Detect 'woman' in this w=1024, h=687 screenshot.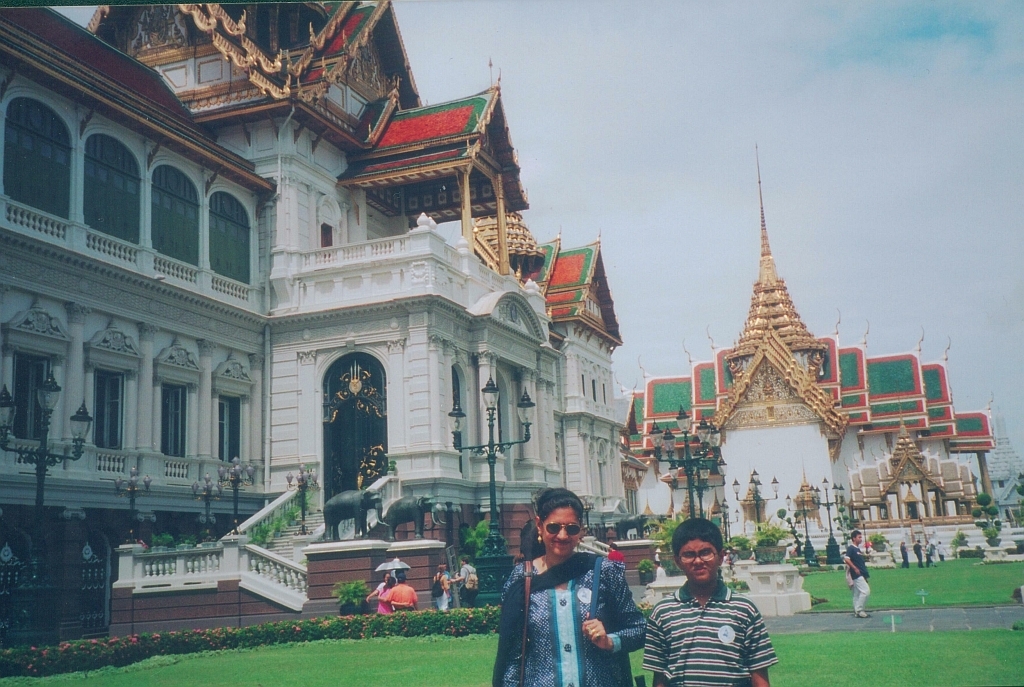
Detection: bbox(372, 577, 393, 612).
